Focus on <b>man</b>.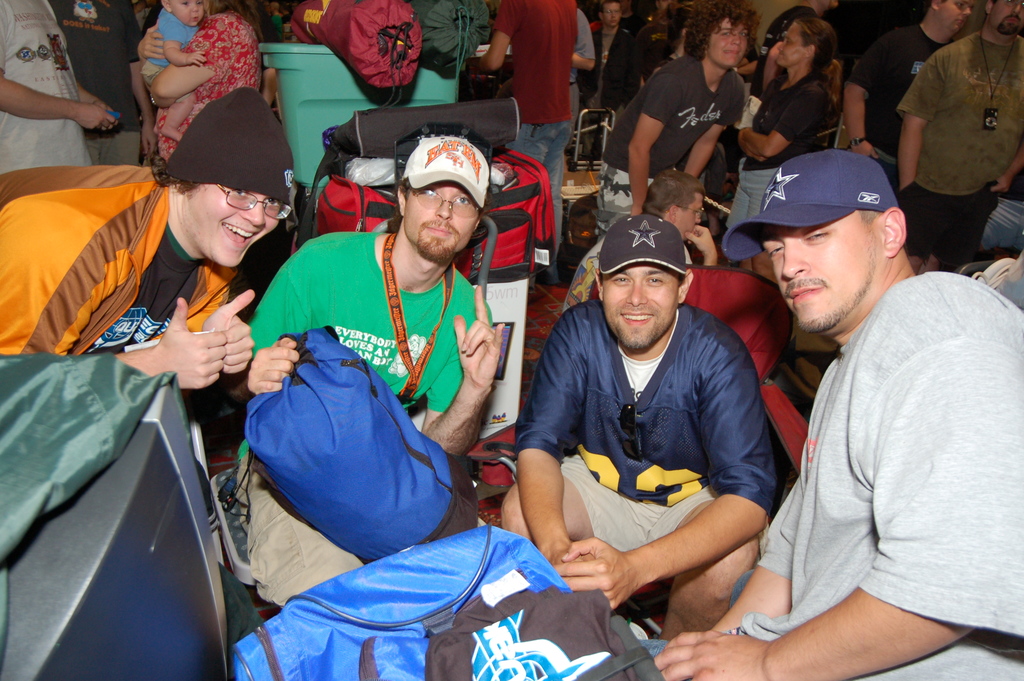
Focused at 573, 0, 650, 156.
